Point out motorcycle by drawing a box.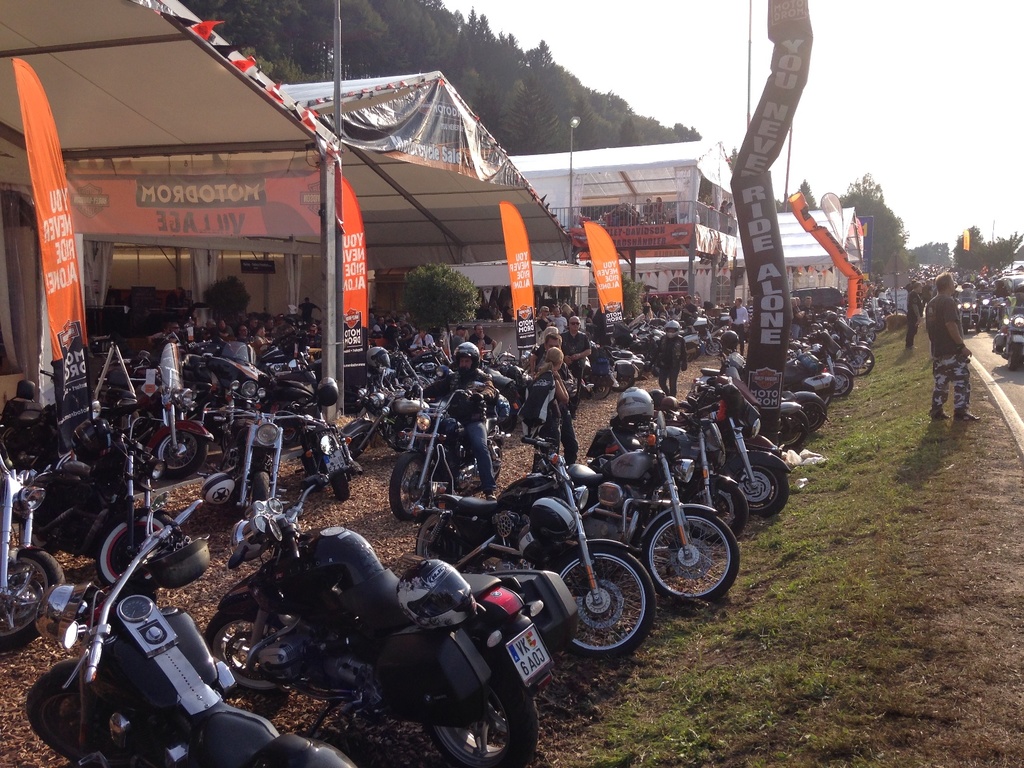
[26, 498, 358, 761].
